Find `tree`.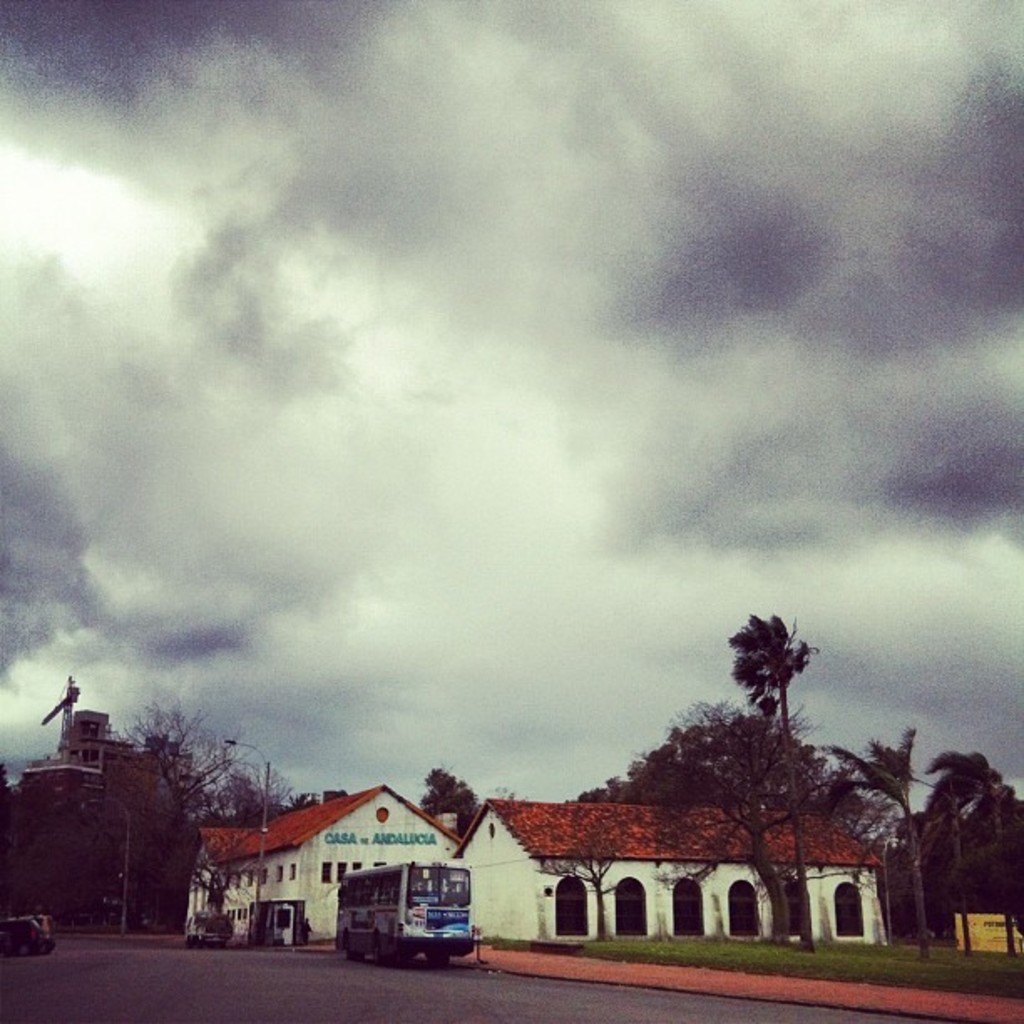
region(835, 728, 959, 962).
